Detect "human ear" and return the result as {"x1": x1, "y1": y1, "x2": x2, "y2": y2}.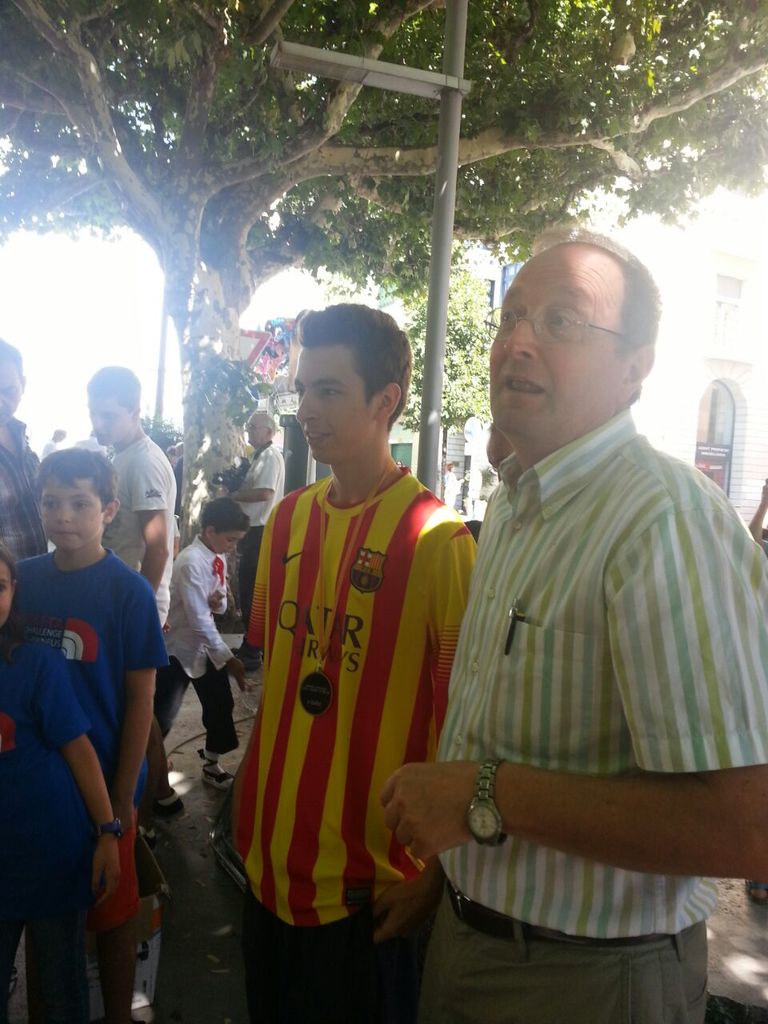
{"x1": 132, "y1": 406, "x2": 139, "y2": 422}.
